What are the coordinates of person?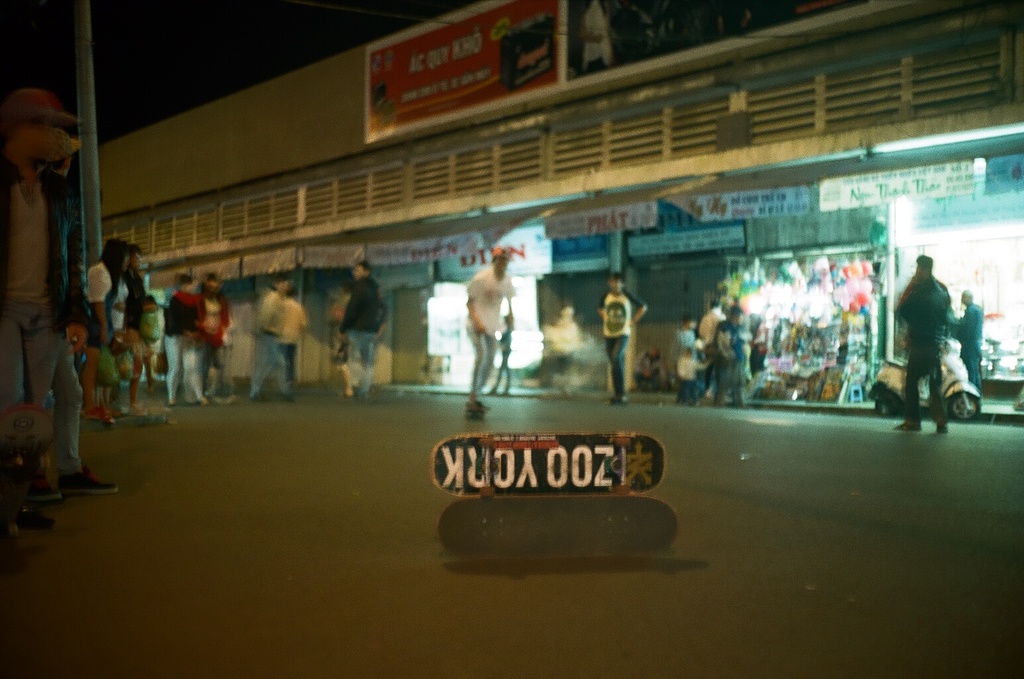
rect(950, 291, 983, 417).
